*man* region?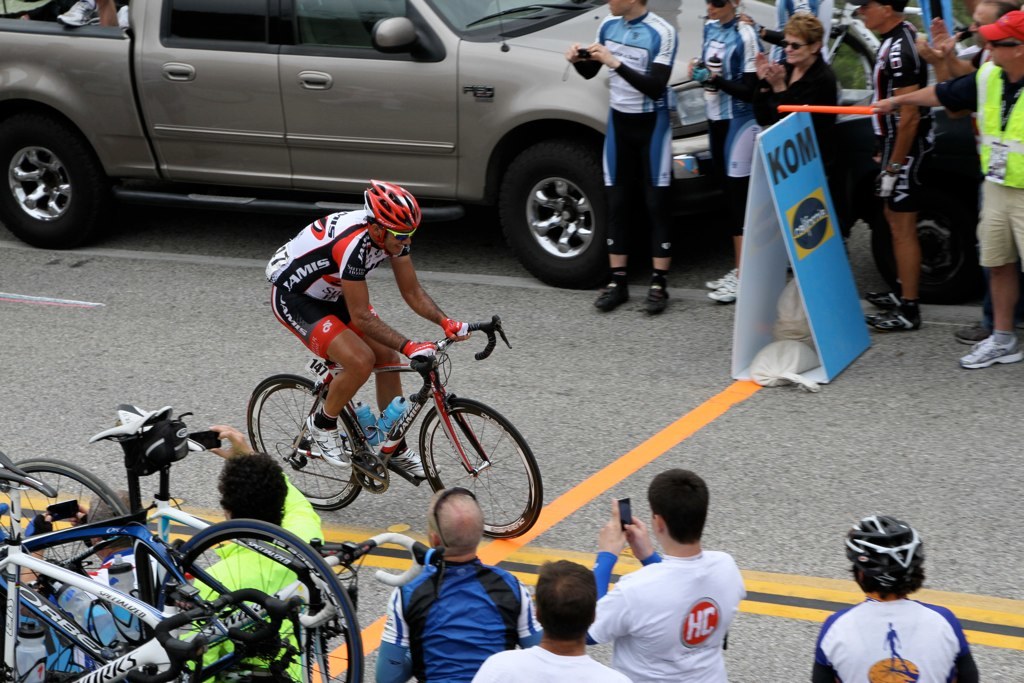
{"left": 559, "top": 0, "right": 677, "bottom": 315}
